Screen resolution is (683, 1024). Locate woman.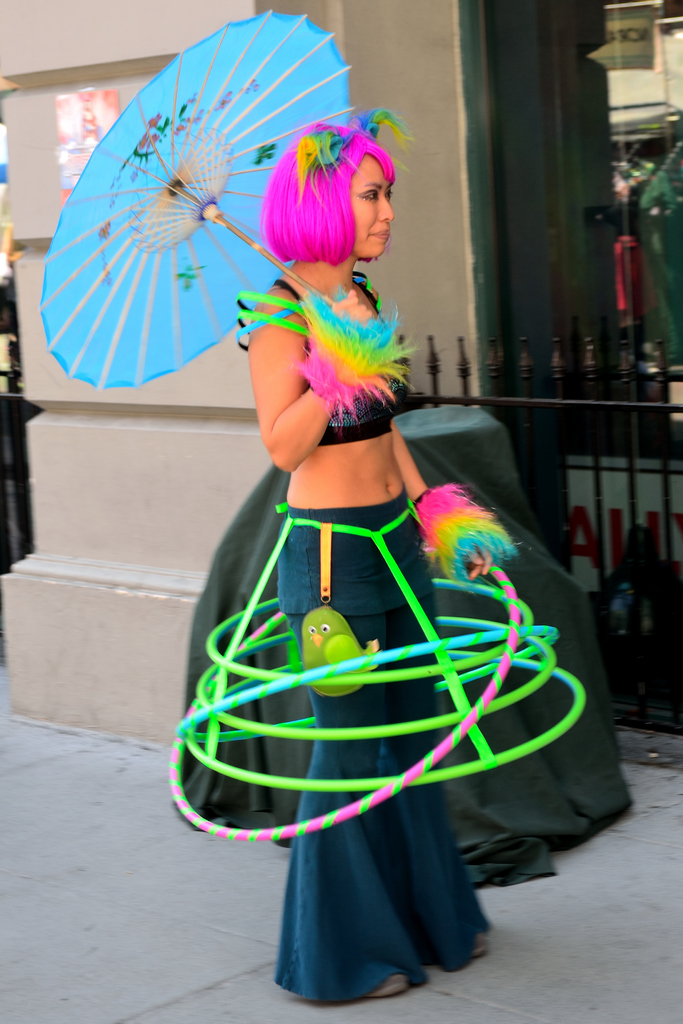
box(113, 130, 561, 1003).
